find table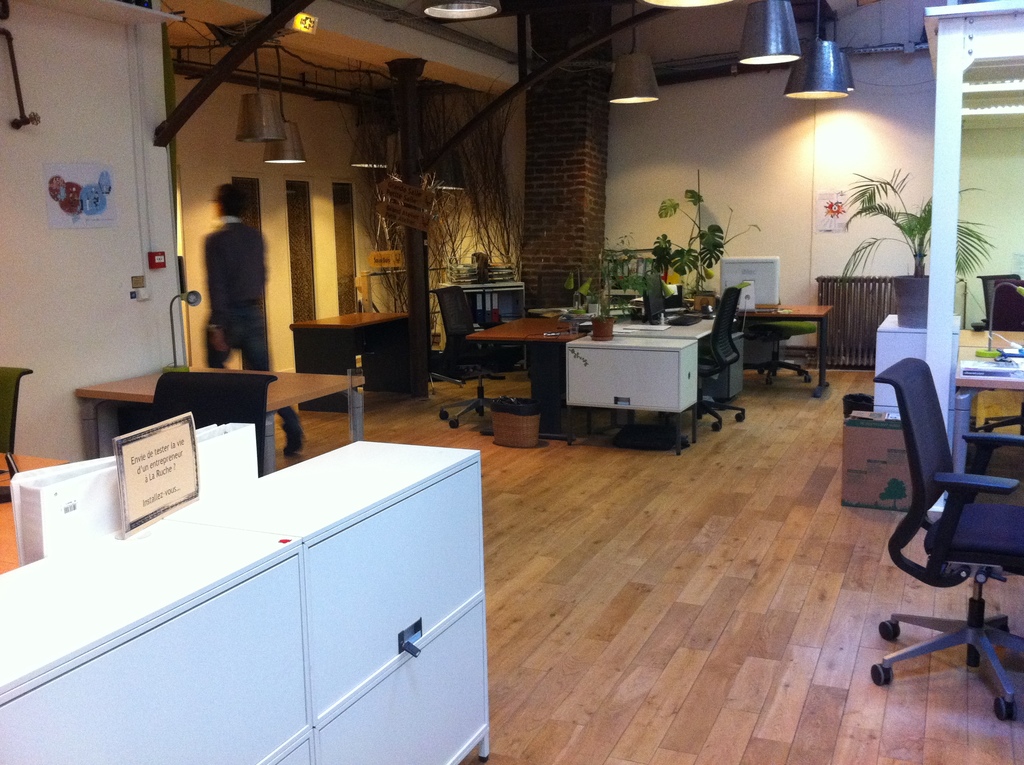
bbox(459, 317, 596, 446)
